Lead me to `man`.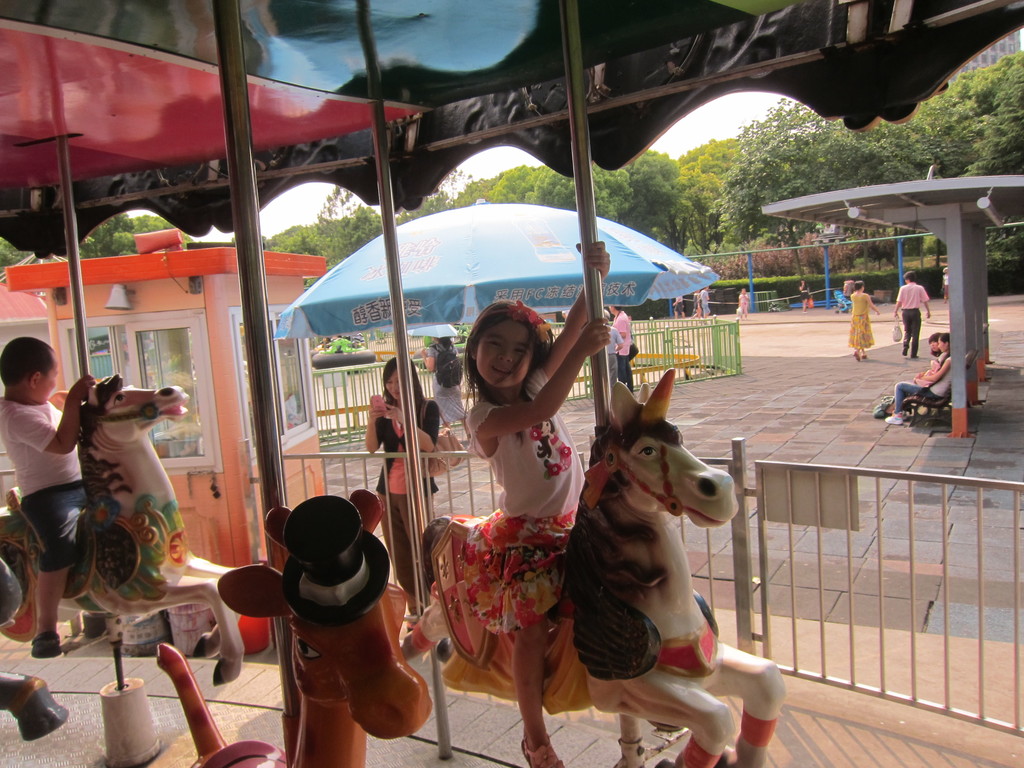
Lead to bbox=(609, 305, 634, 397).
